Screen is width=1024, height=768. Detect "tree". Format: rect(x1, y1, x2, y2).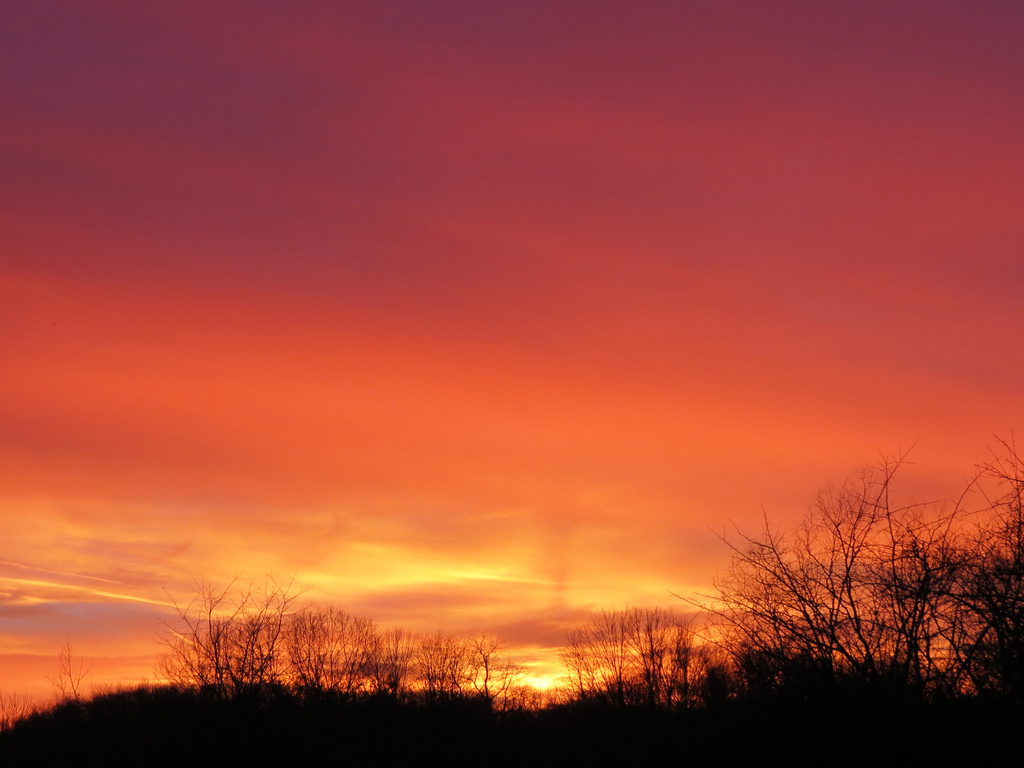
rect(154, 566, 495, 705).
